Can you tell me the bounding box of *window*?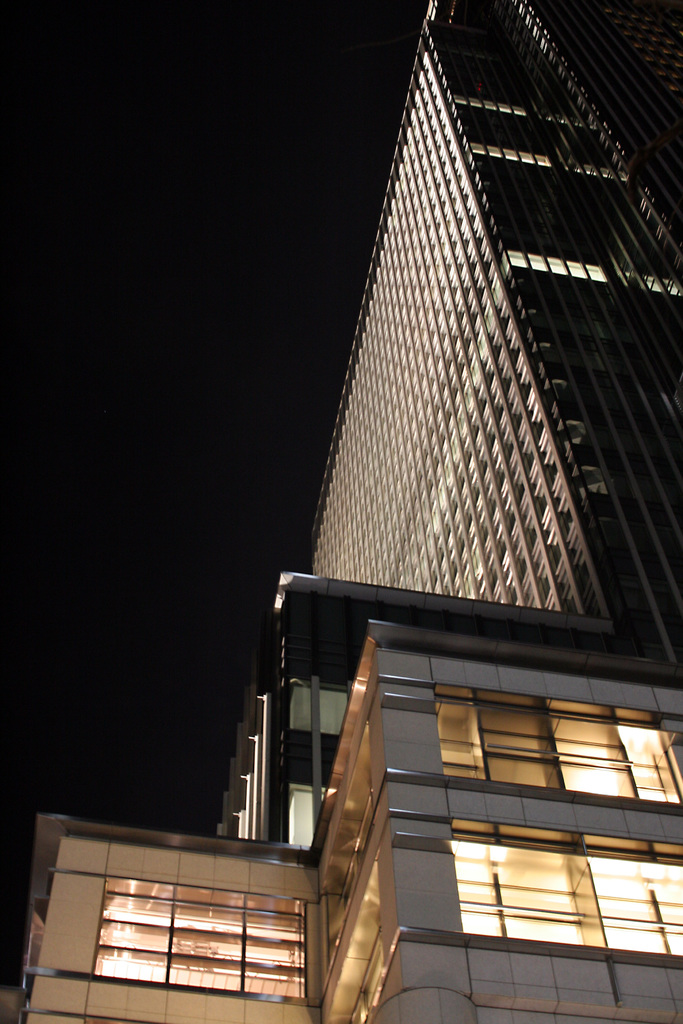
rect(446, 815, 500, 958).
